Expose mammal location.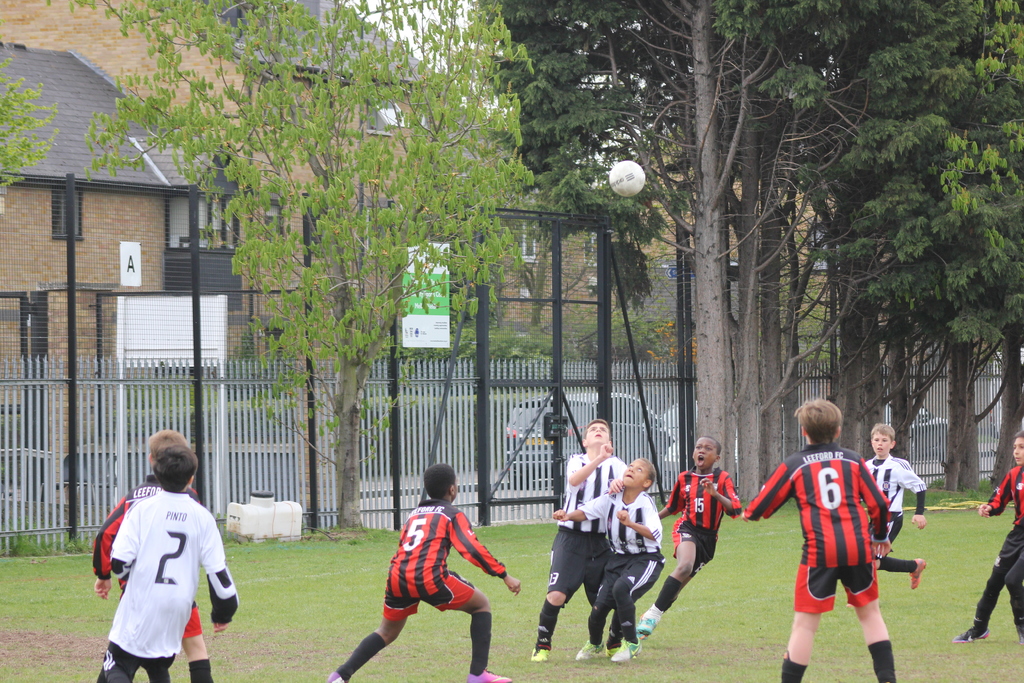
Exposed at BBox(856, 422, 927, 593).
